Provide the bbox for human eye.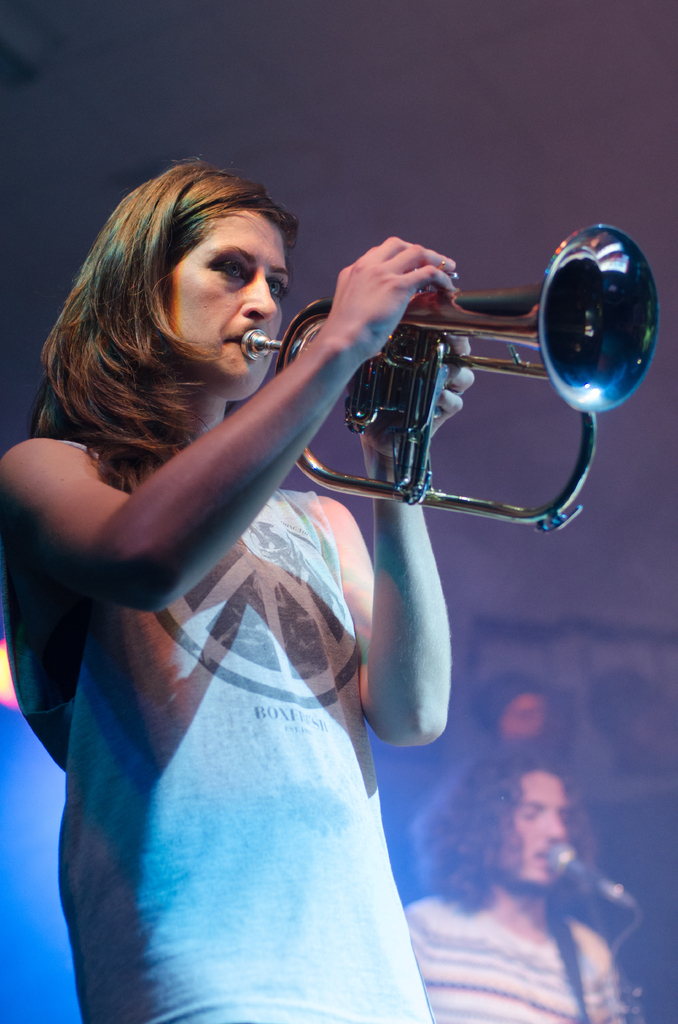
box=[269, 281, 287, 300].
